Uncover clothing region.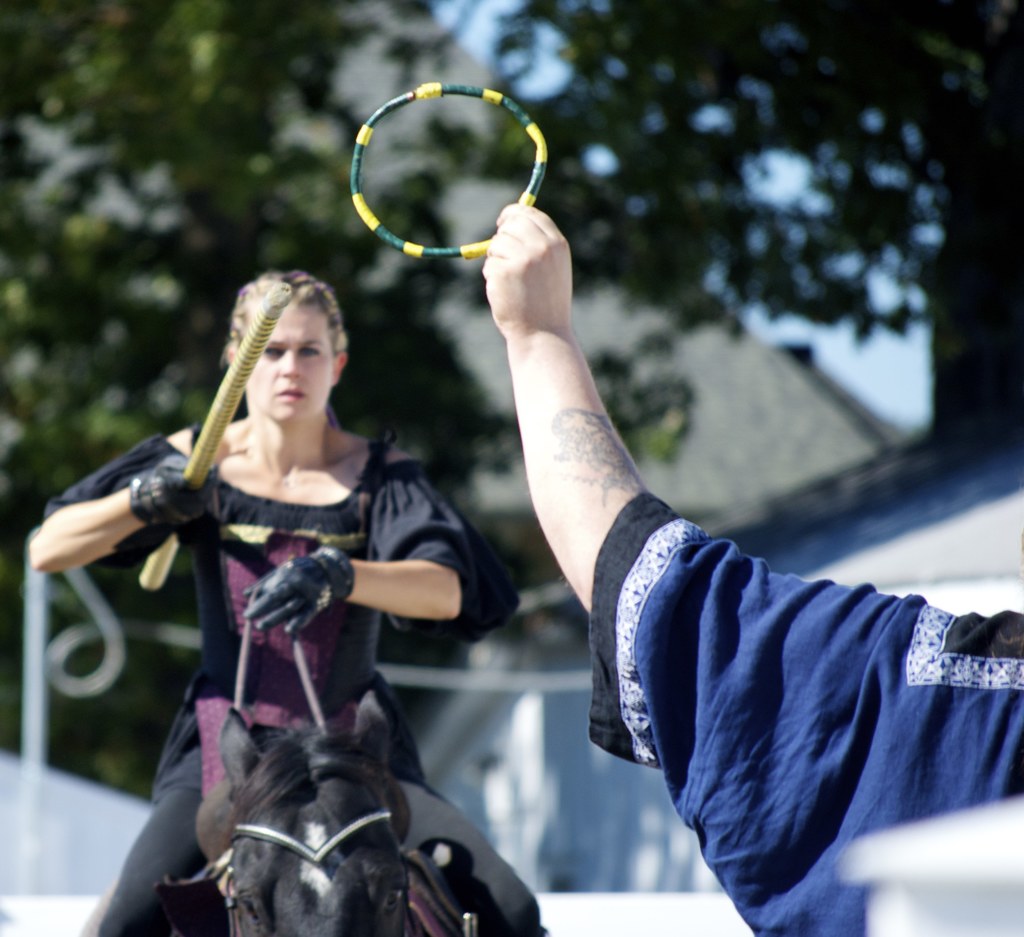
Uncovered: x1=25 y1=429 x2=523 y2=936.
